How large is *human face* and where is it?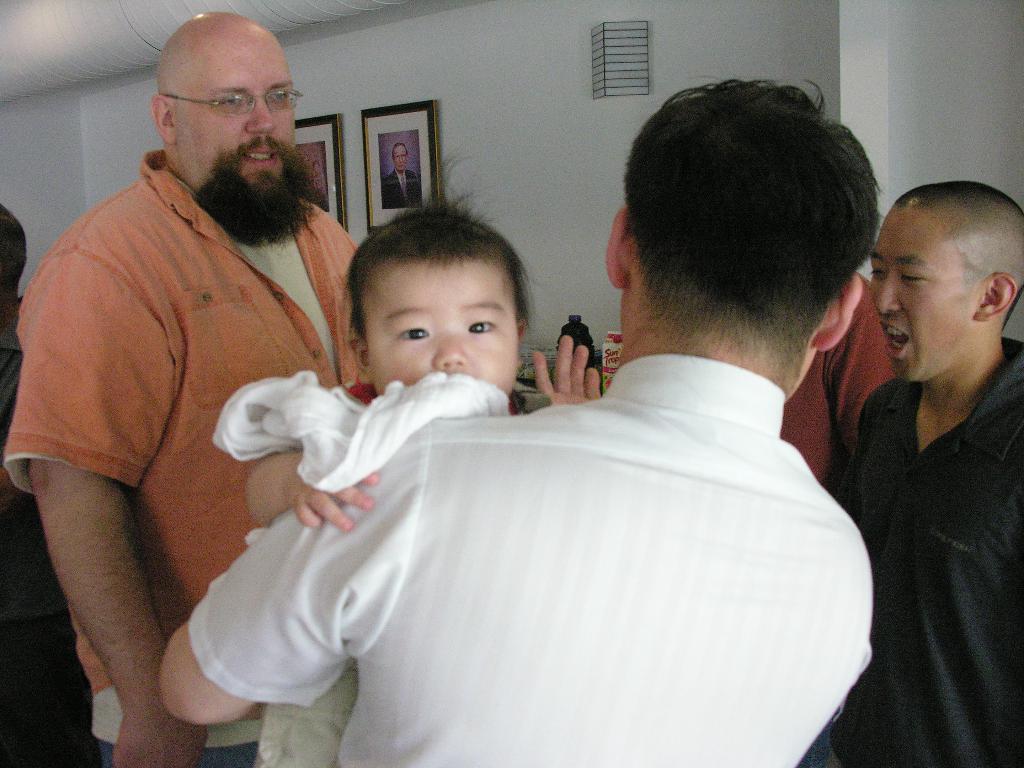
Bounding box: l=177, t=44, r=297, b=228.
